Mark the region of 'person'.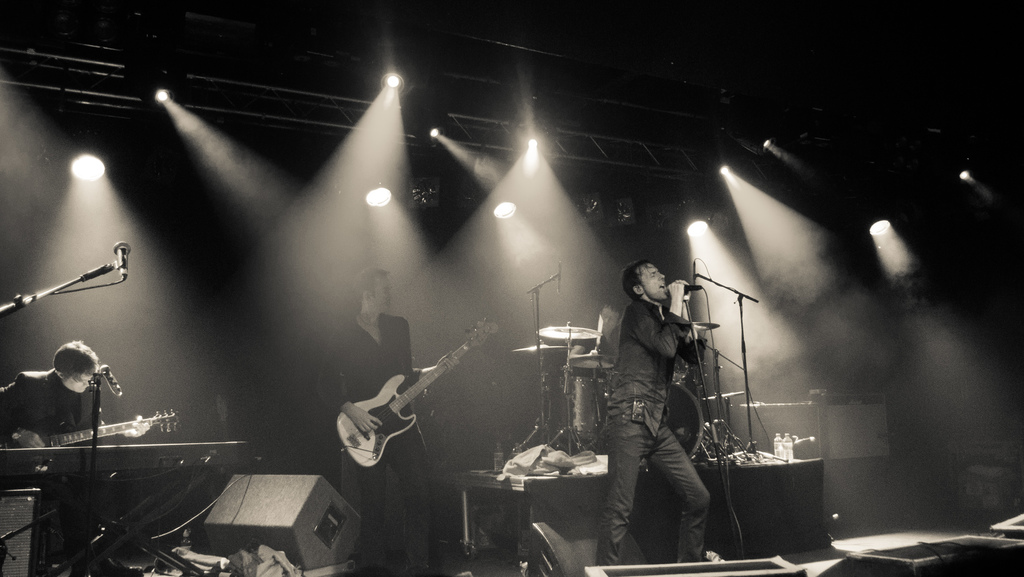
Region: [left=0, top=338, right=160, bottom=446].
